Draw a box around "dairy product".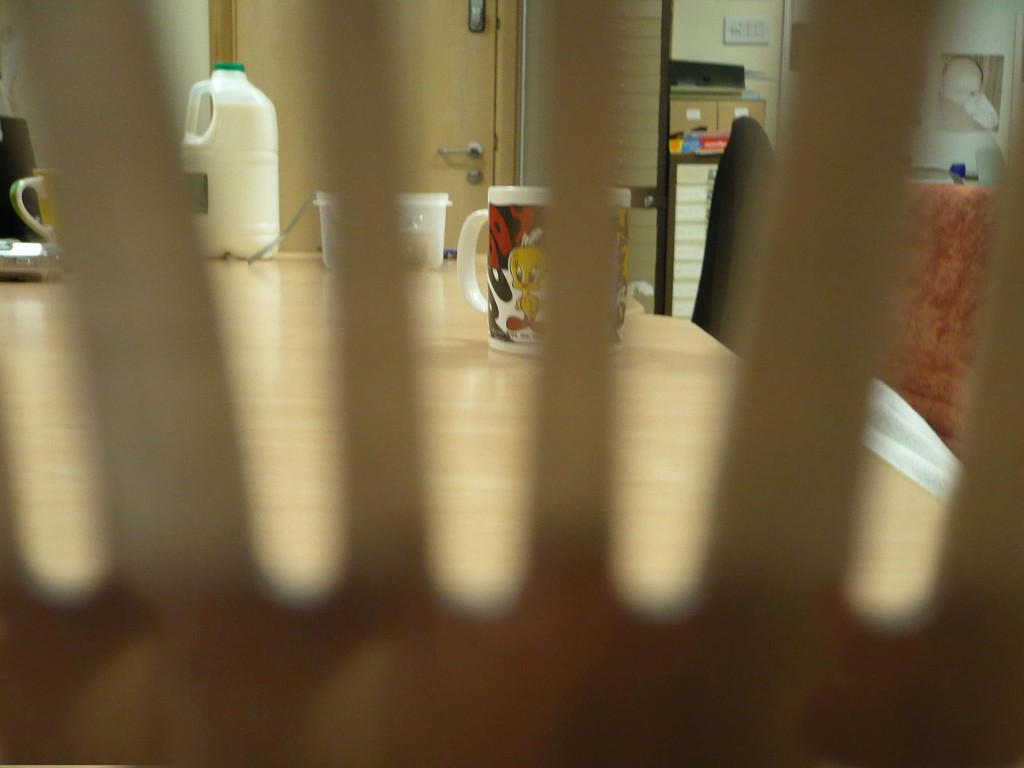
(x1=392, y1=196, x2=448, y2=271).
